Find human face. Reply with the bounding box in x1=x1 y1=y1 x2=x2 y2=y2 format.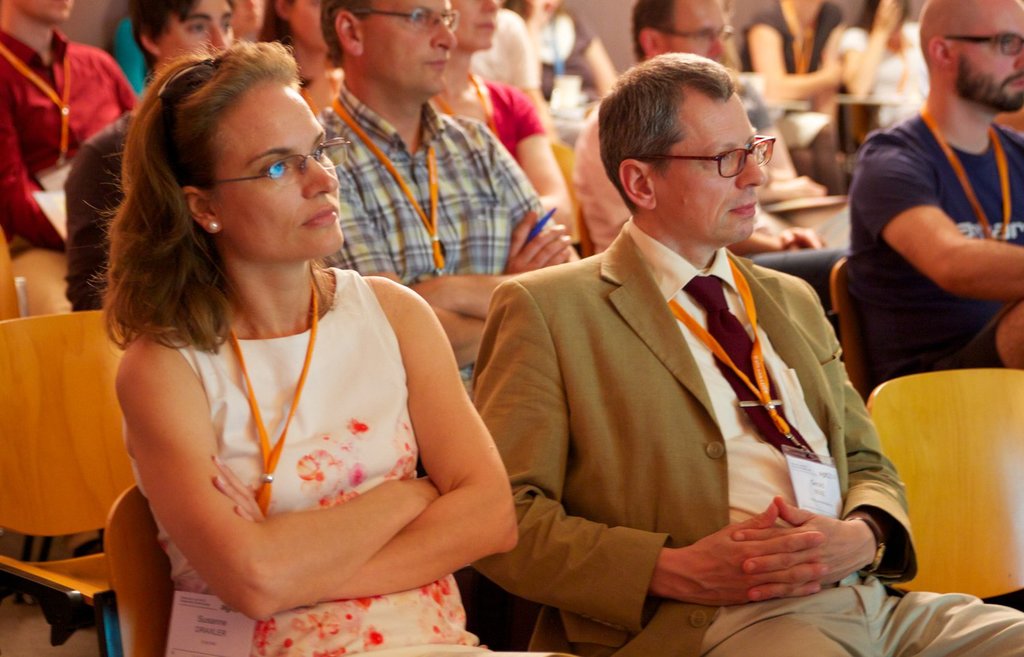
x1=356 y1=0 x2=459 y2=93.
